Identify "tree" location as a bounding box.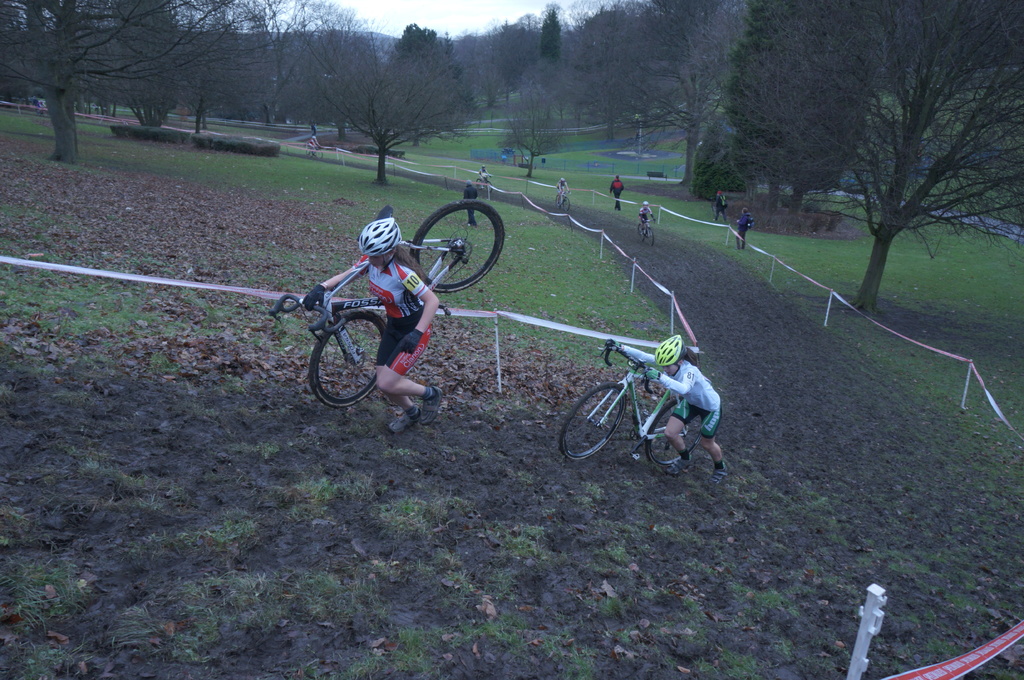
[246, 0, 364, 128].
